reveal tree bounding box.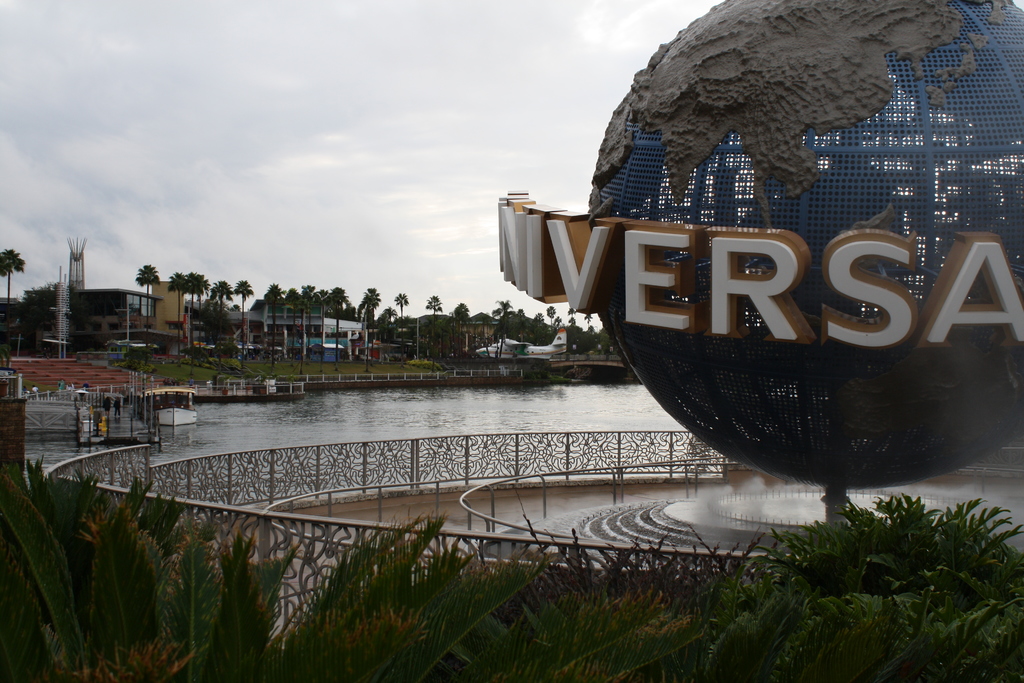
Revealed: region(358, 292, 374, 374).
